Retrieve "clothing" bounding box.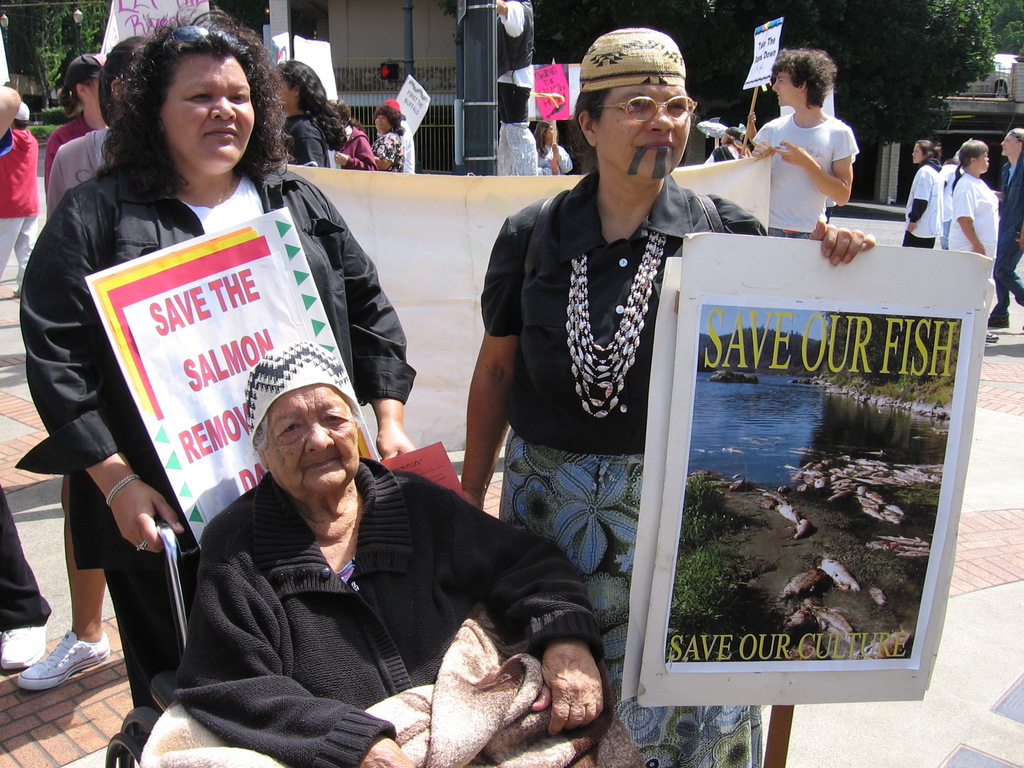
Bounding box: (479,180,769,767).
